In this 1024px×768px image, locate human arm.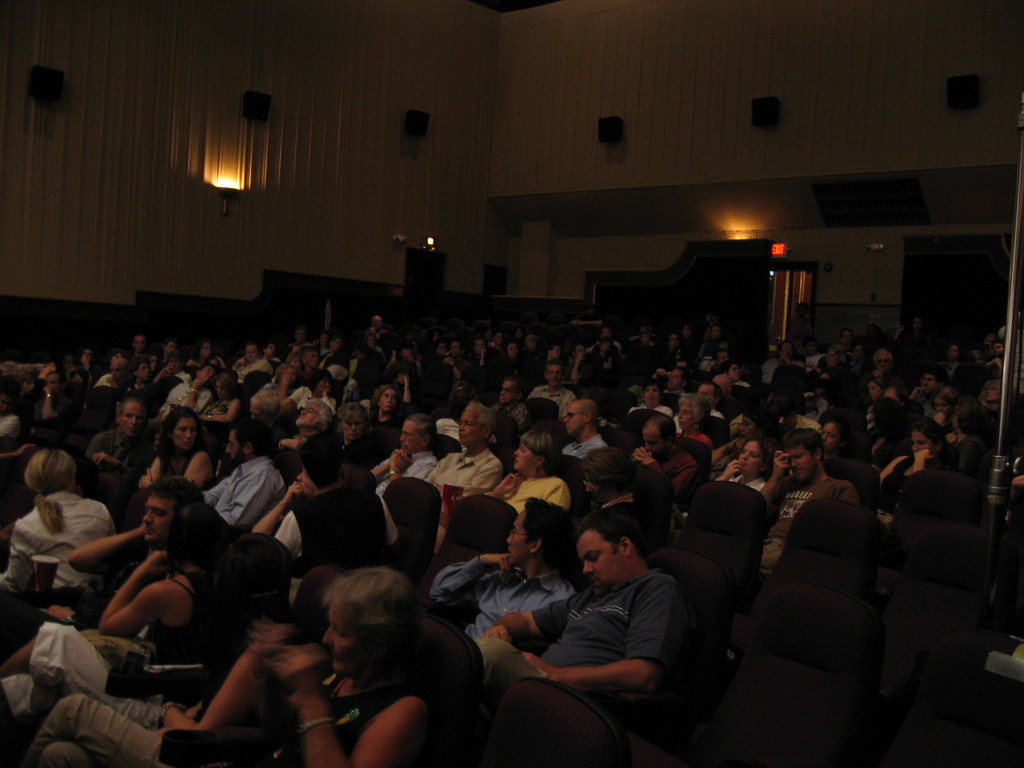
Bounding box: [x1=930, y1=408, x2=951, y2=426].
